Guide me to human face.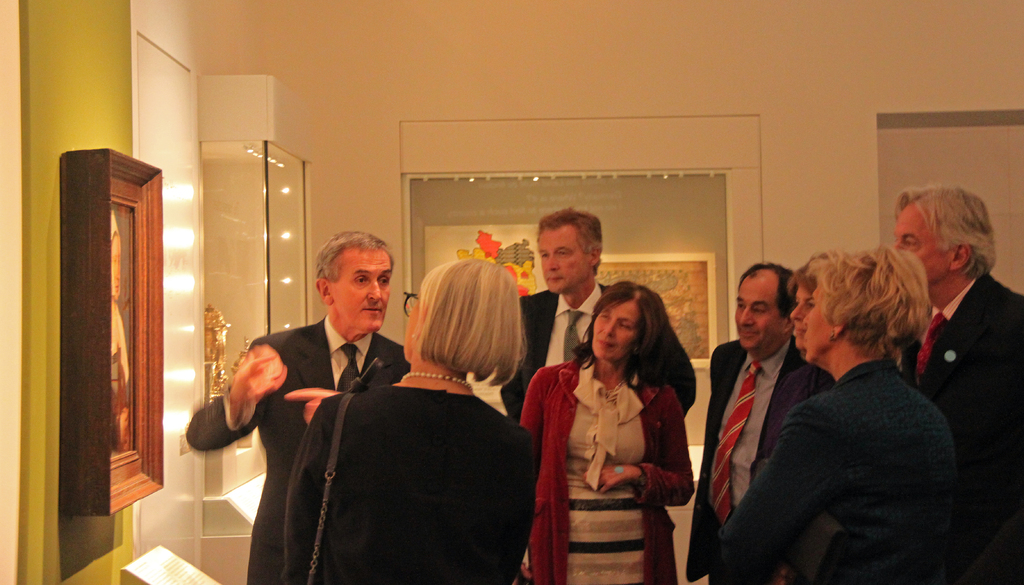
Guidance: l=734, t=278, r=787, b=345.
